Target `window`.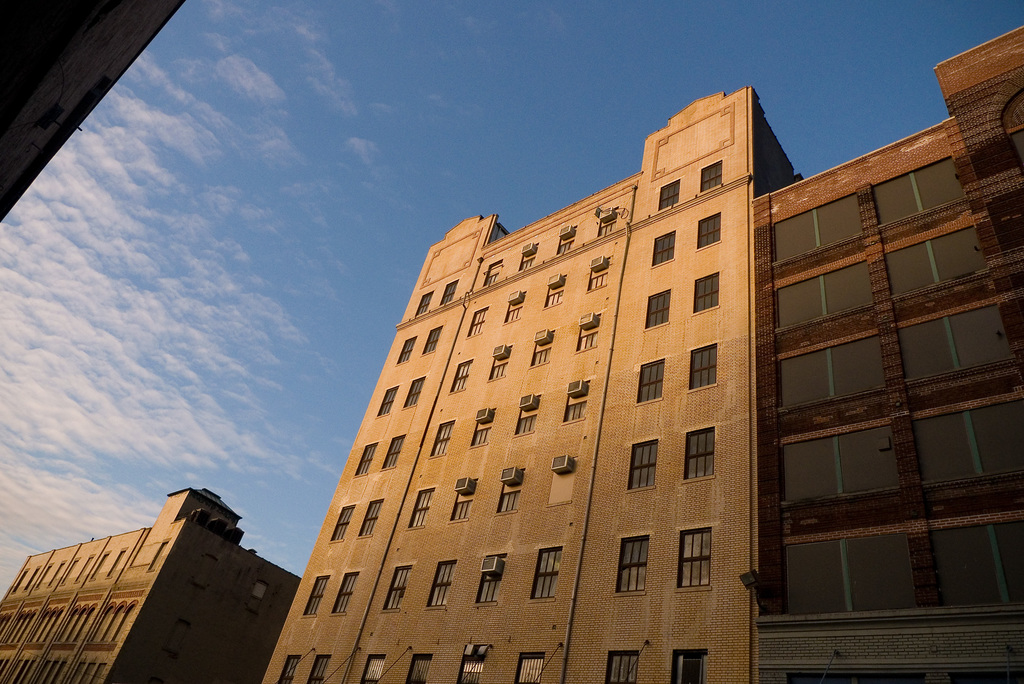
Target region: select_region(408, 654, 430, 683).
